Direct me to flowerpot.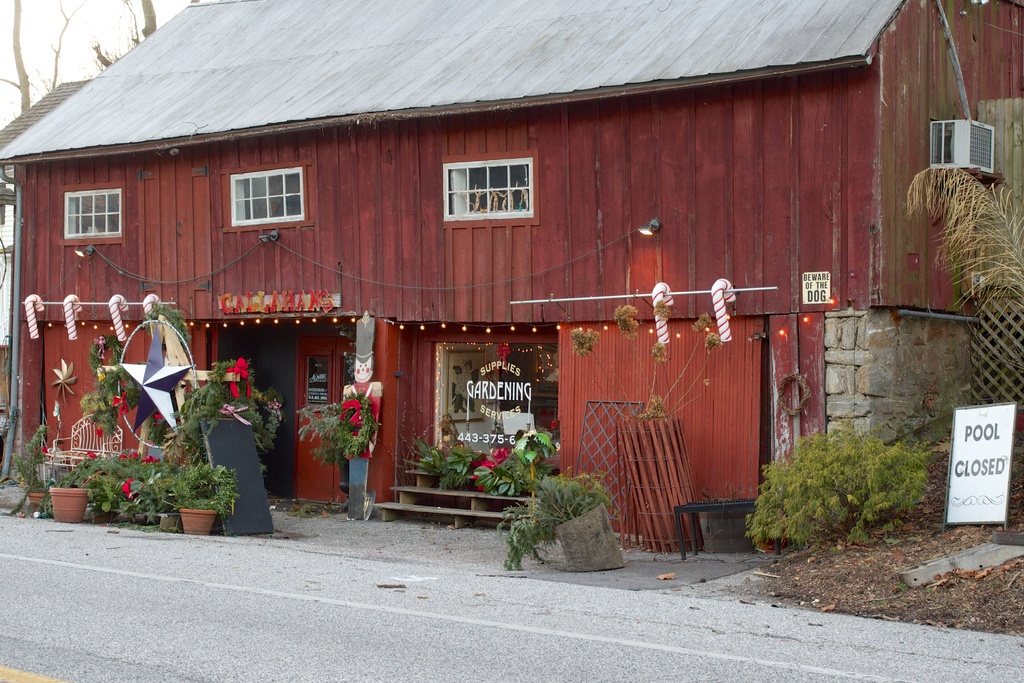
Direction: bbox(181, 505, 211, 536).
